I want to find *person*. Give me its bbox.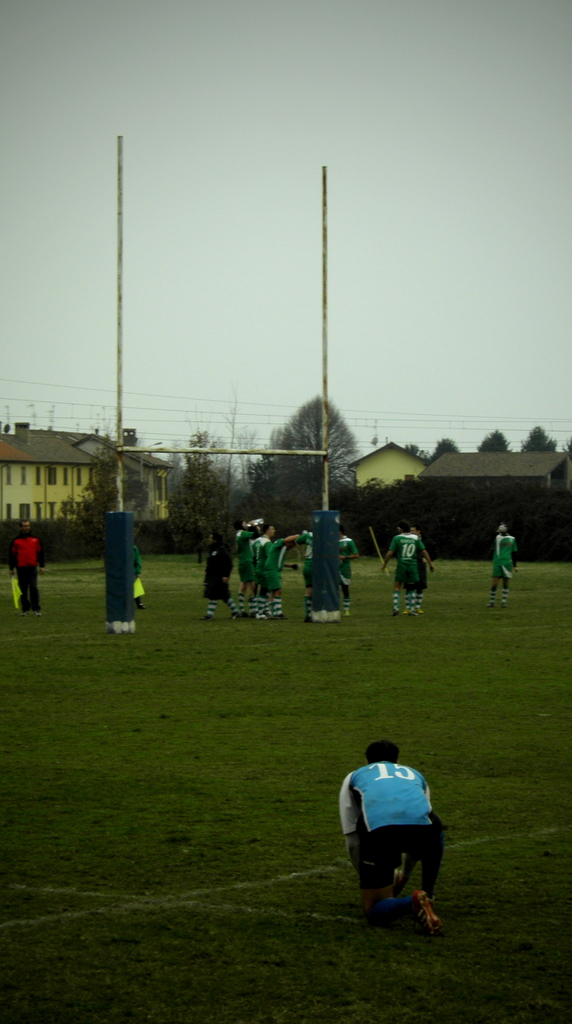
(338, 735, 441, 939).
